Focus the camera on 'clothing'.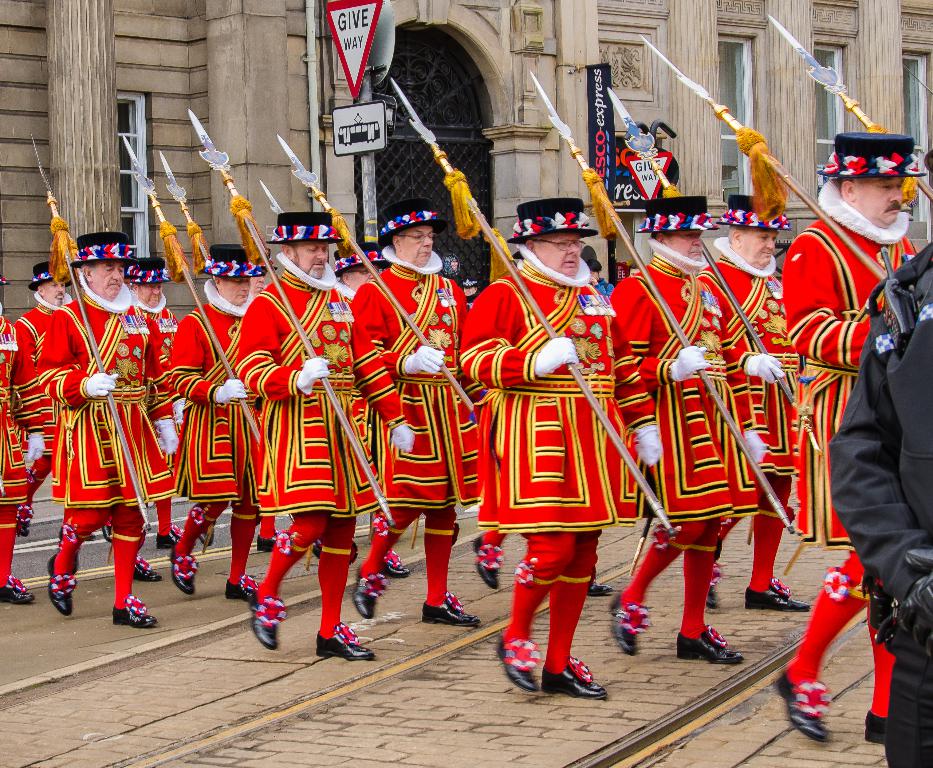
Focus region: locate(613, 239, 754, 514).
